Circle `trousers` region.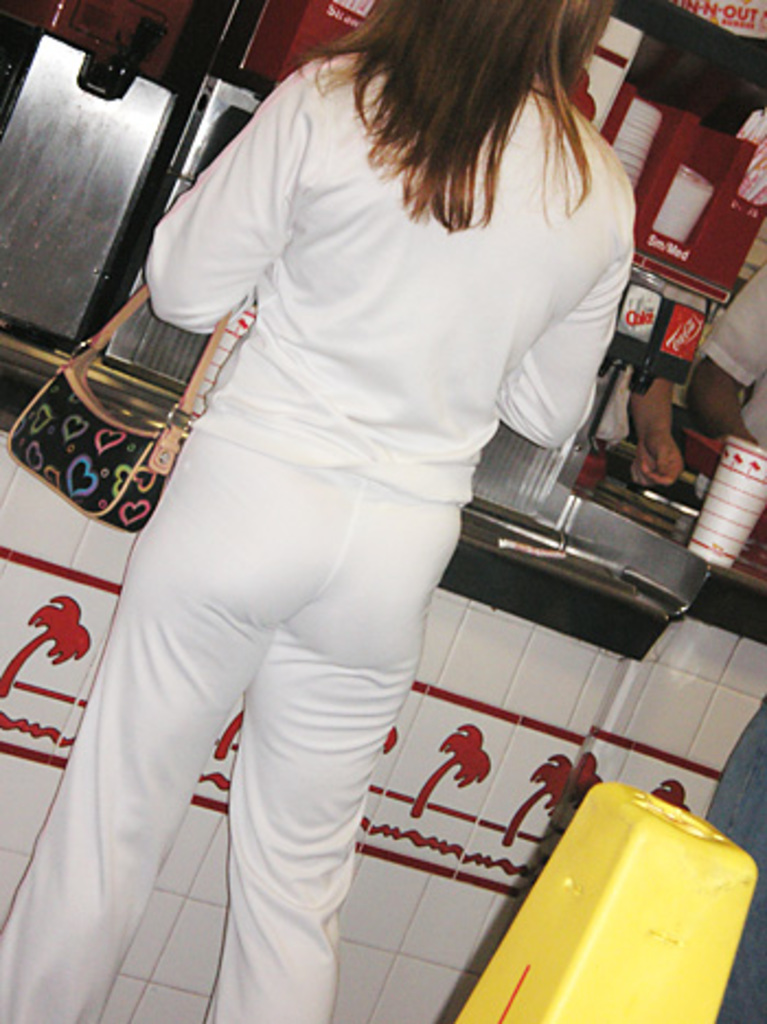
Region: bbox=[64, 465, 434, 1000].
